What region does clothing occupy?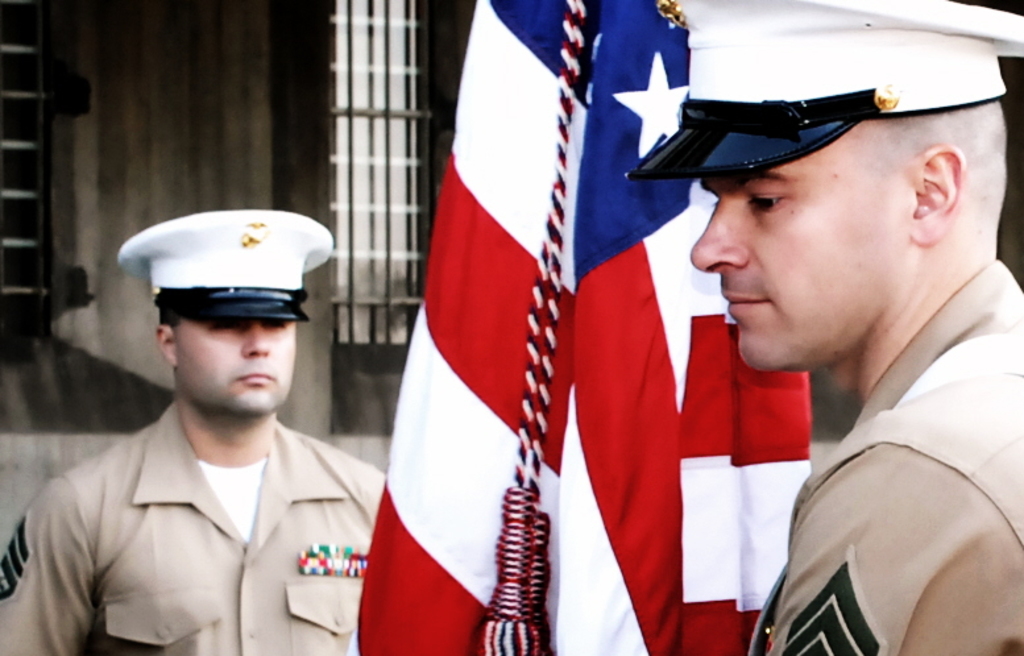
(742,246,1023,655).
